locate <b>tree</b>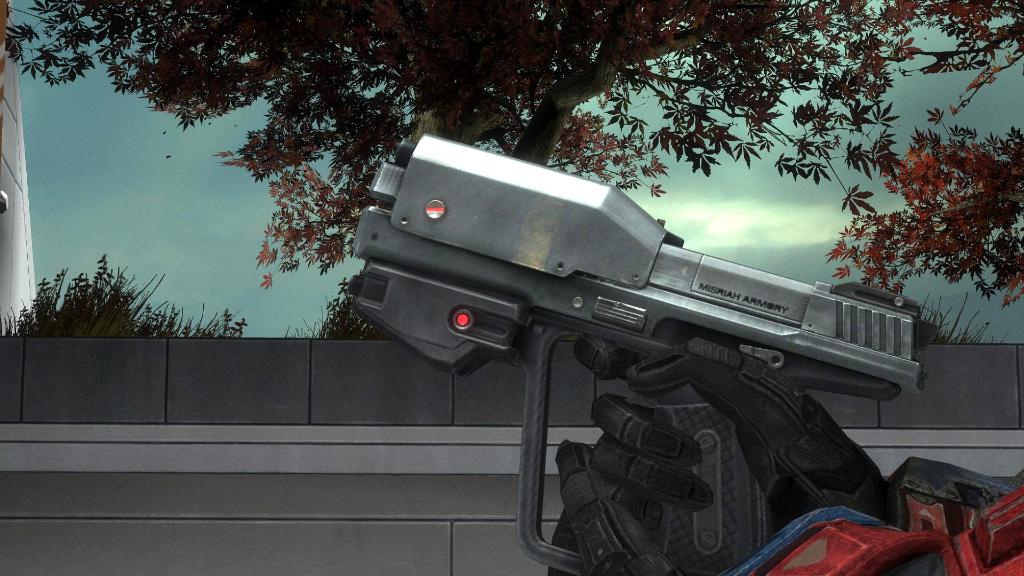
bbox=[829, 109, 1023, 308]
